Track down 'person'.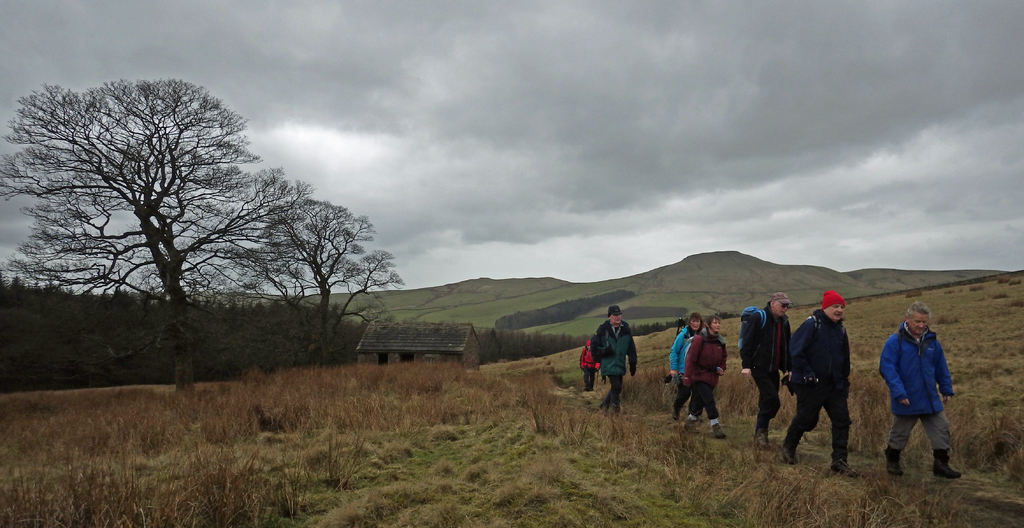
Tracked to {"left": 666, "top": 313, "right": 706, "bottom": 425}.
